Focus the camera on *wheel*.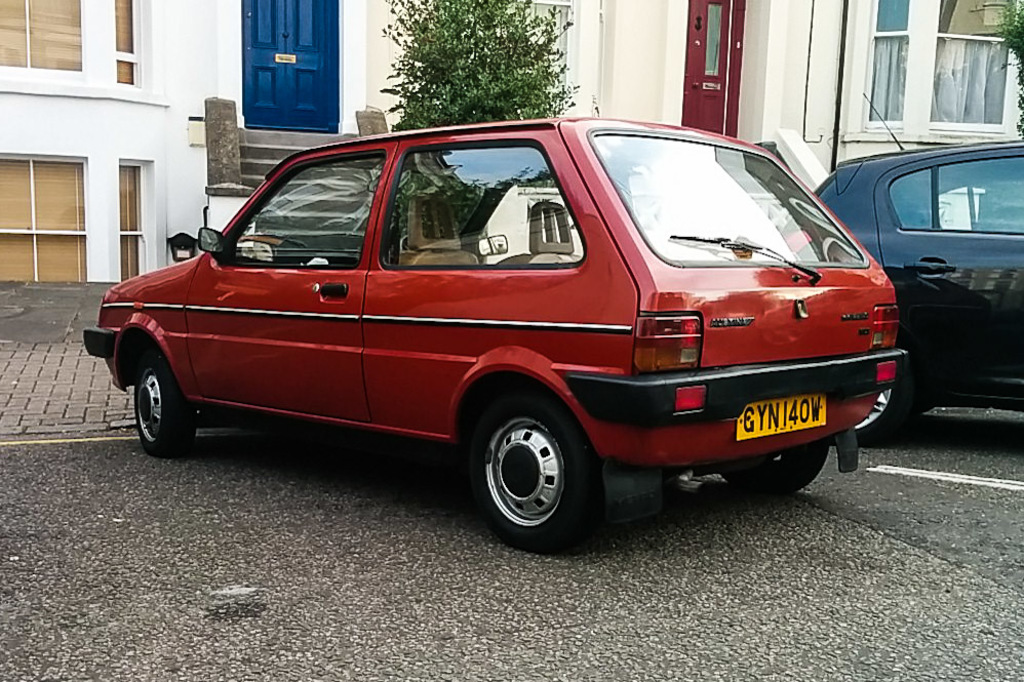
Focus region: l=473, t=399, r=590, b=538.
